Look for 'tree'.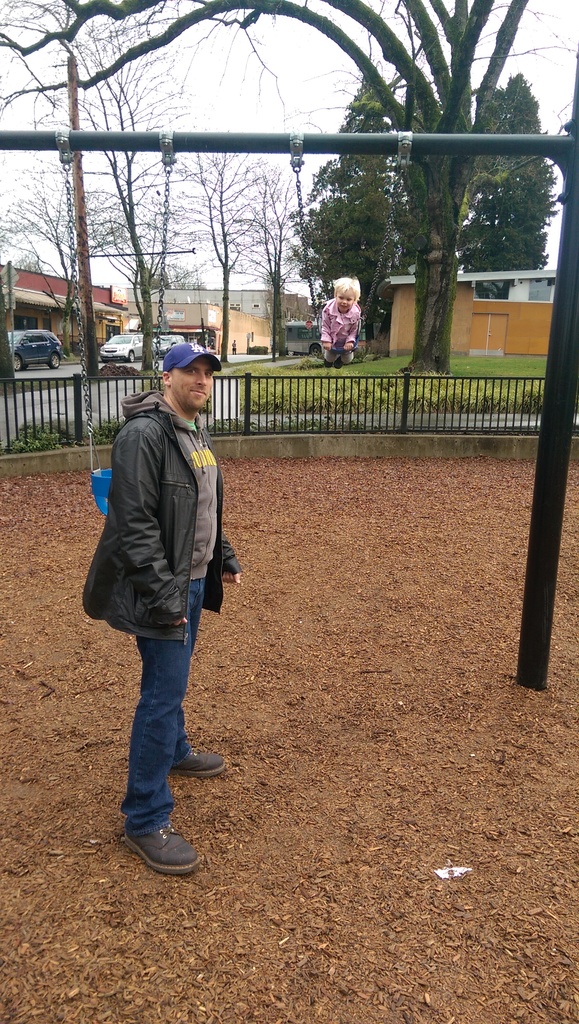
Found: 455, 74, 559, 300.
